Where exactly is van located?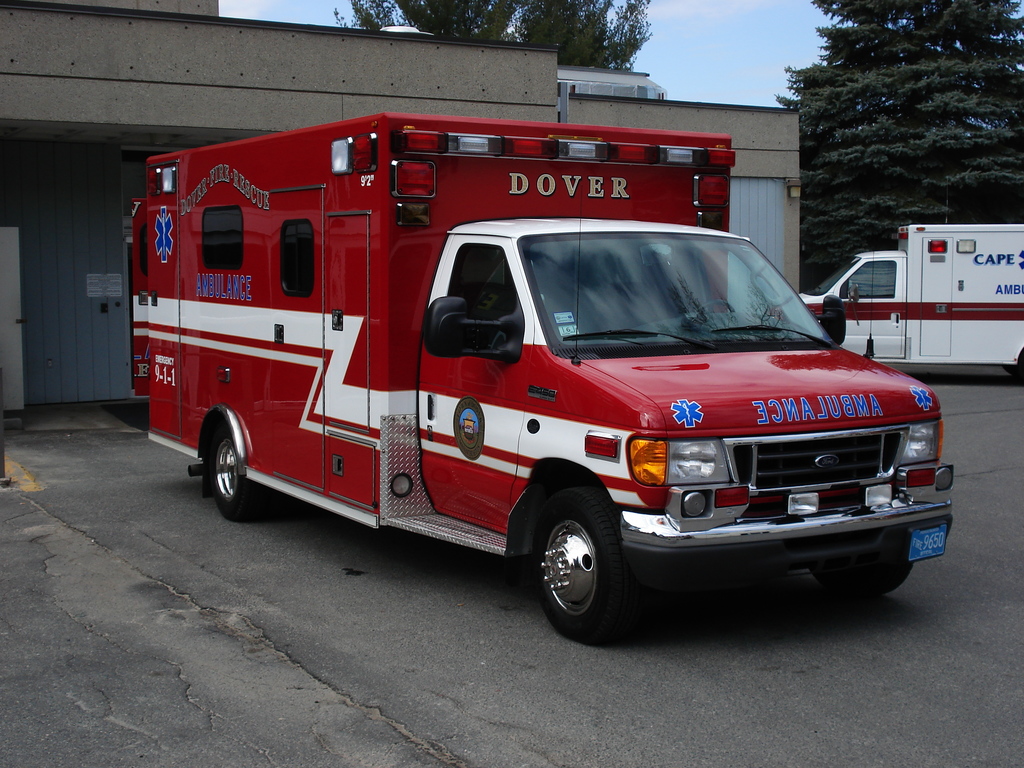
Its bounding box is [x1=803, y1=221, x2=1023, y2=380].
